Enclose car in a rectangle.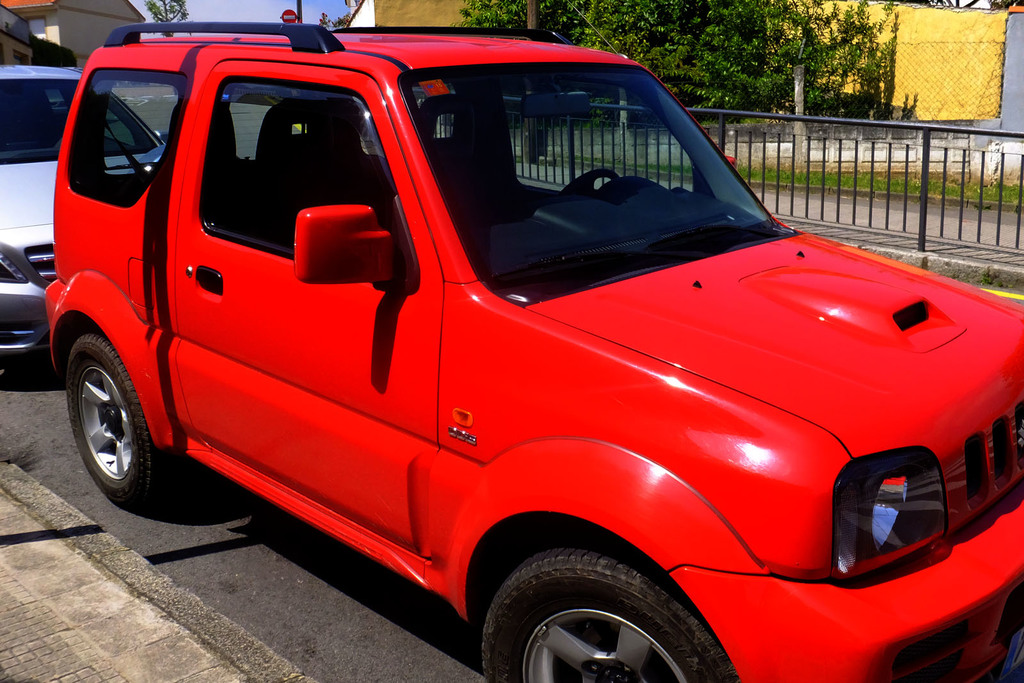
detection(43, 26, 1023, 682).
